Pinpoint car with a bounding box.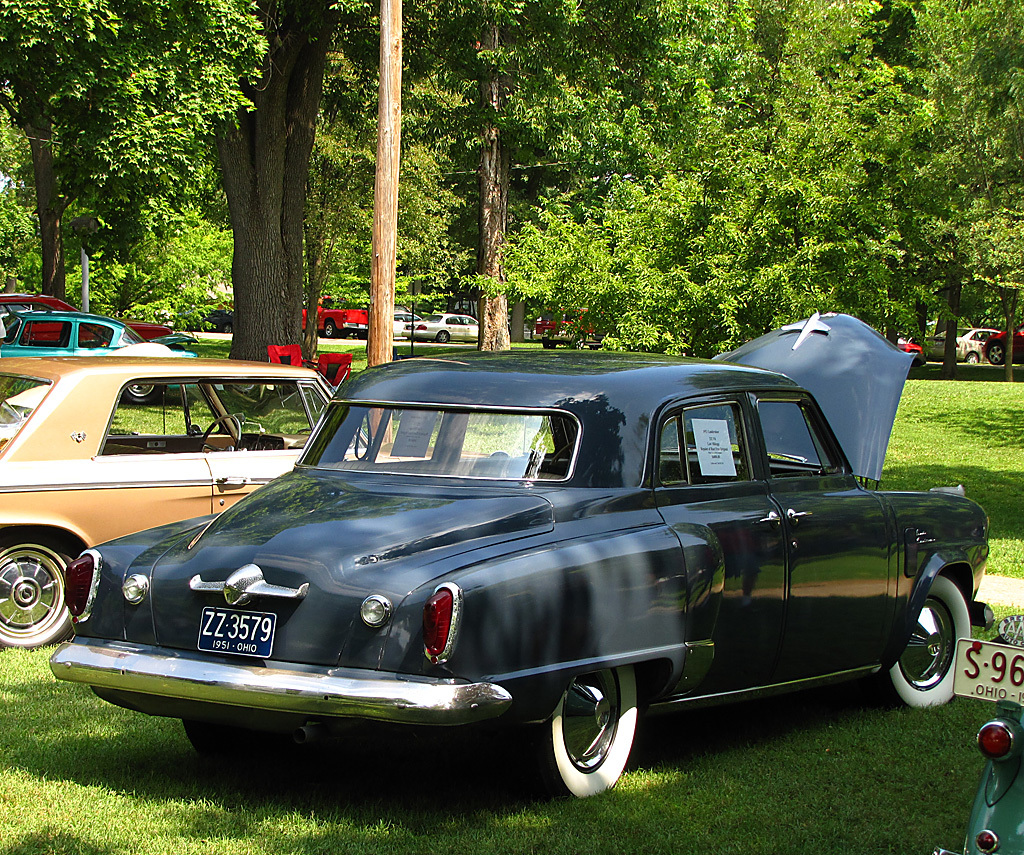
[980,325,1023,365].
